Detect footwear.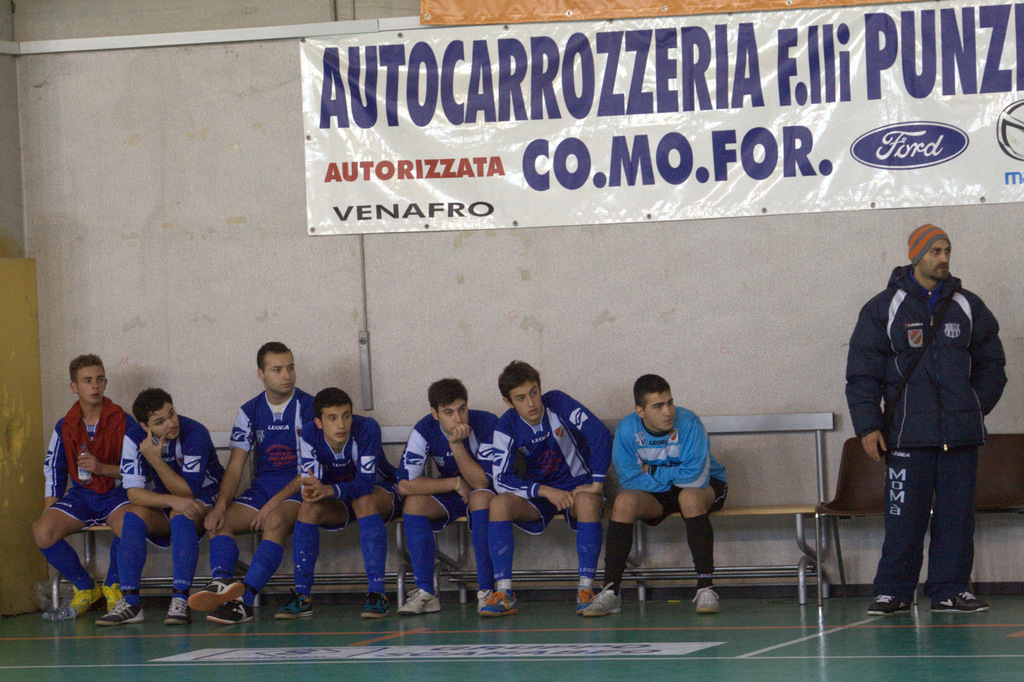
Detected at [x1=67, y1=581, x2=101, y2=615].
